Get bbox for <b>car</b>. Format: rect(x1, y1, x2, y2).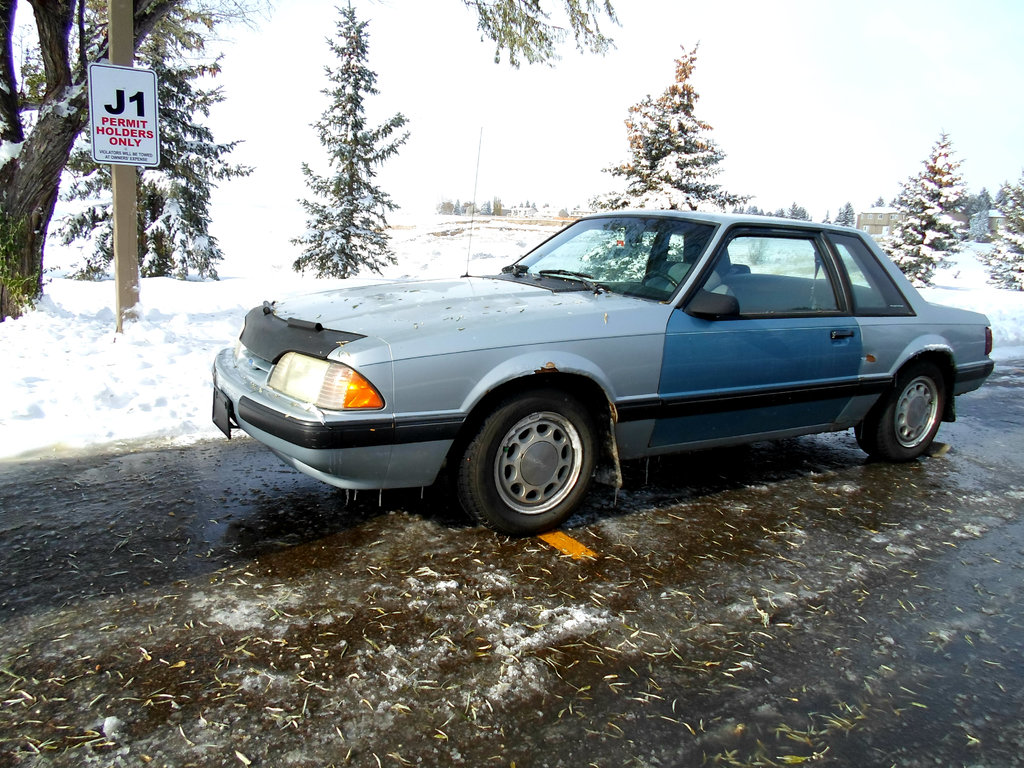
rect(211, 127, 993, 537).
